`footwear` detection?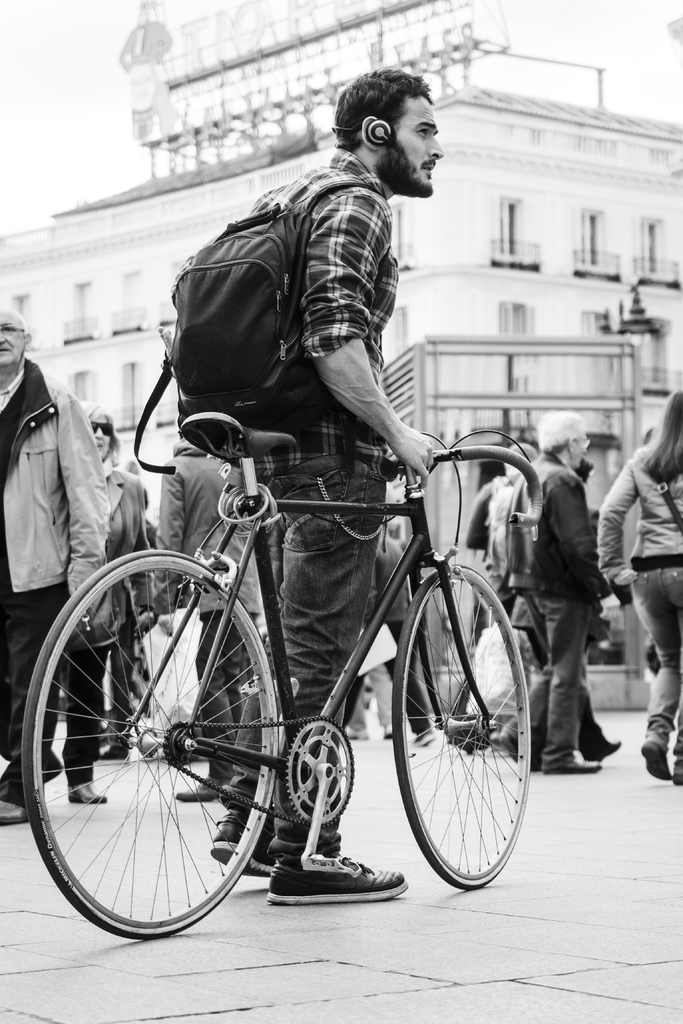
box(69, 776, 104, 802)
